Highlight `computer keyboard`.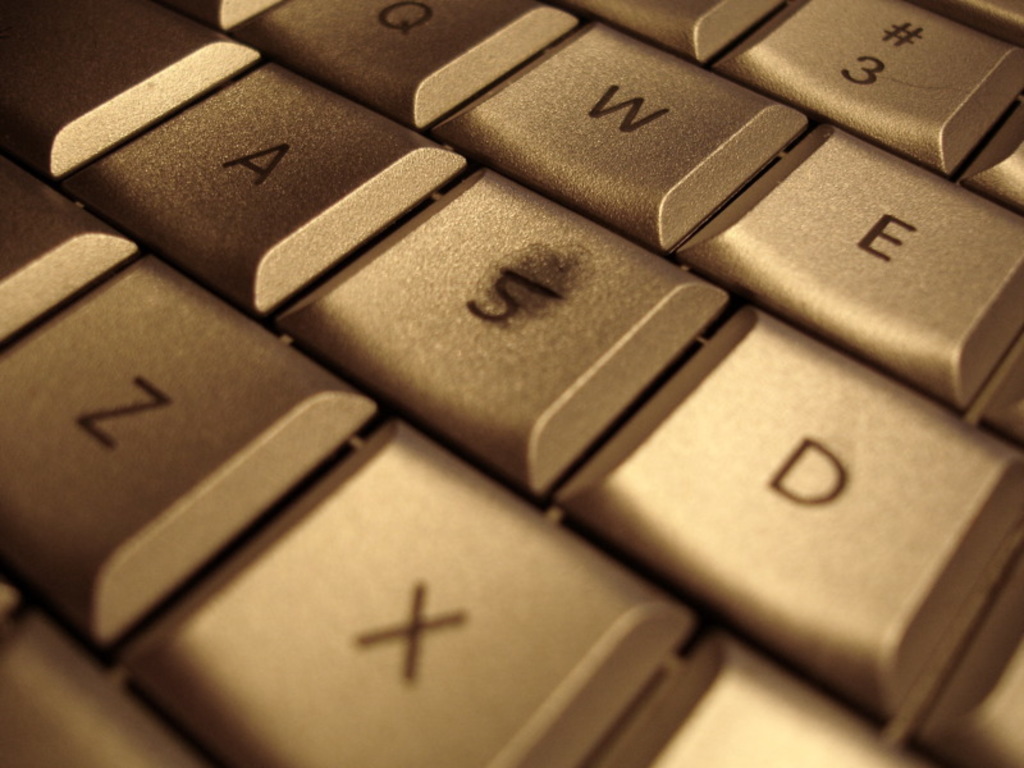
Highlighted region: bbox=(0, 0, 1023, 767).
